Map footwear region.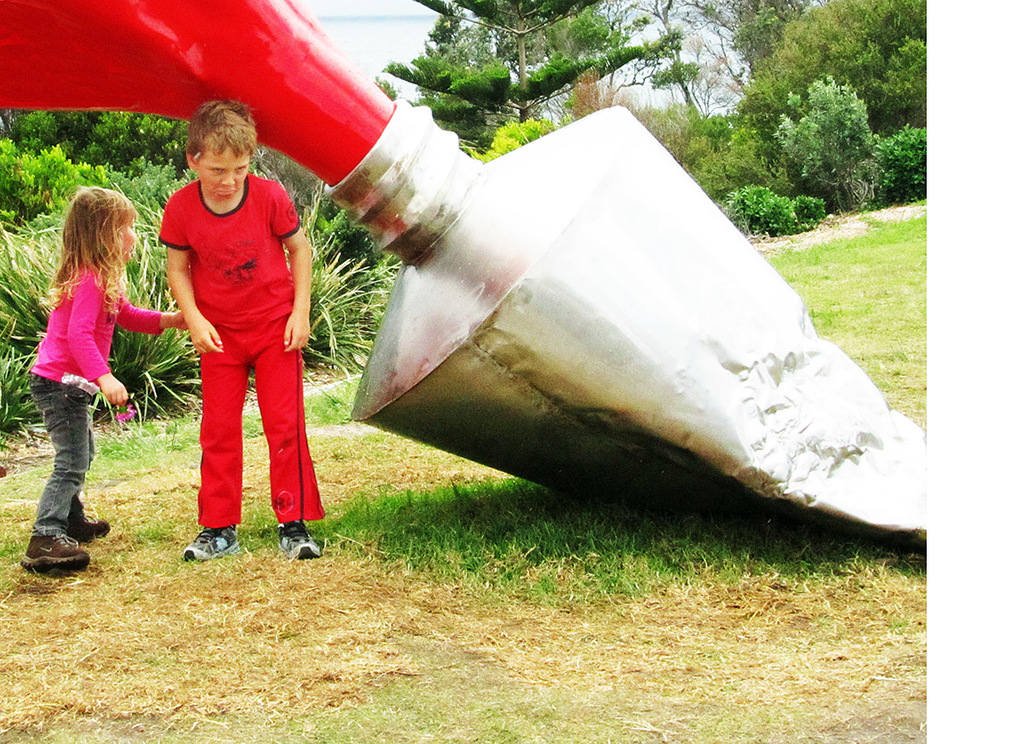
Mapped to locate(66, 497, 111, 543).
